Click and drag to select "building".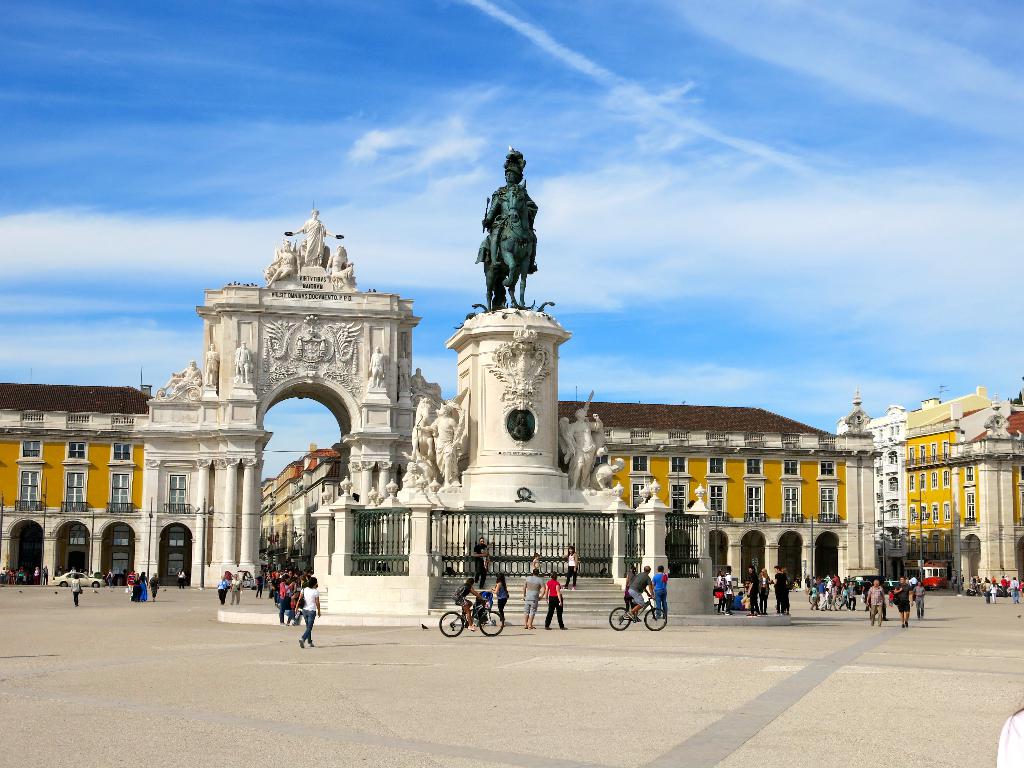
Selection: detection(1, 381, 154, 514).
